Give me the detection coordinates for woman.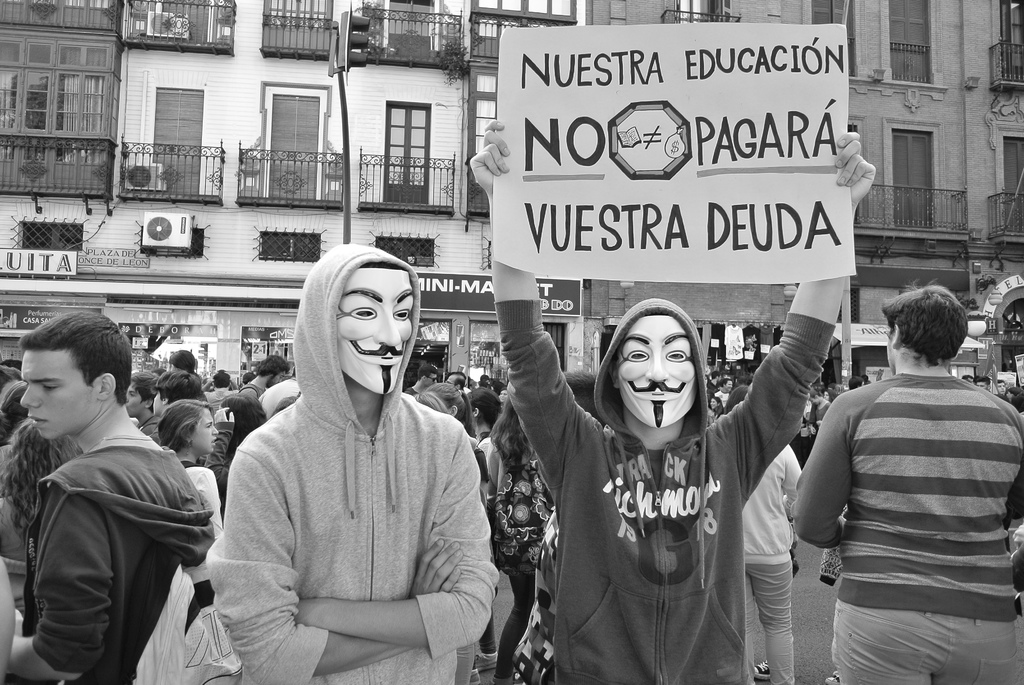
(477, 377, 563, 679).
